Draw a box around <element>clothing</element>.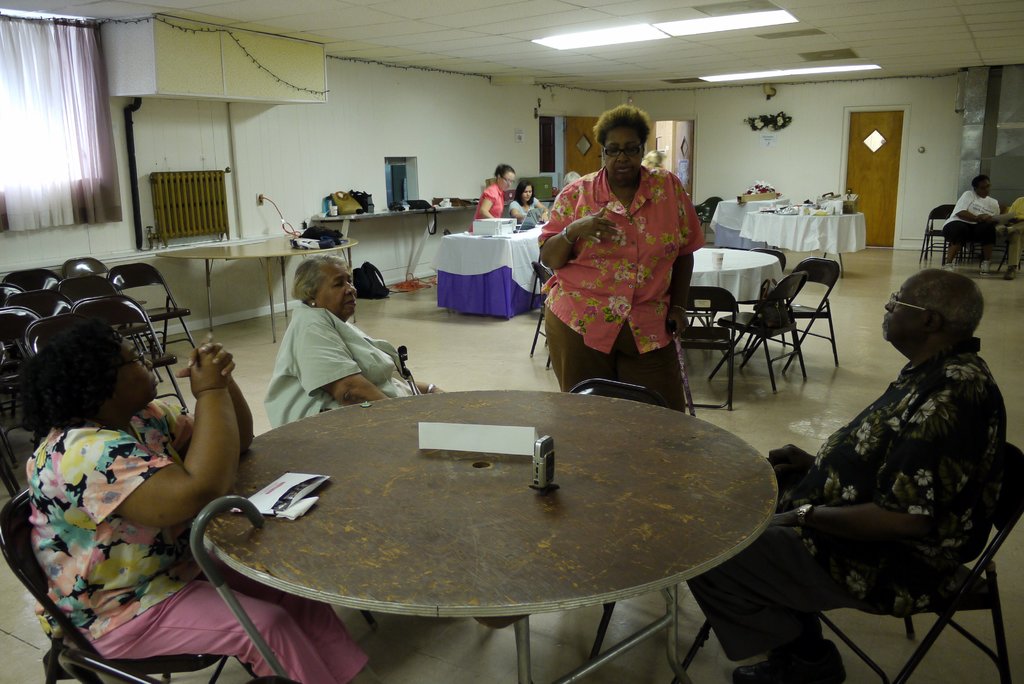
pyautogui.locateOnScreen(24, 400, 192, 631).
